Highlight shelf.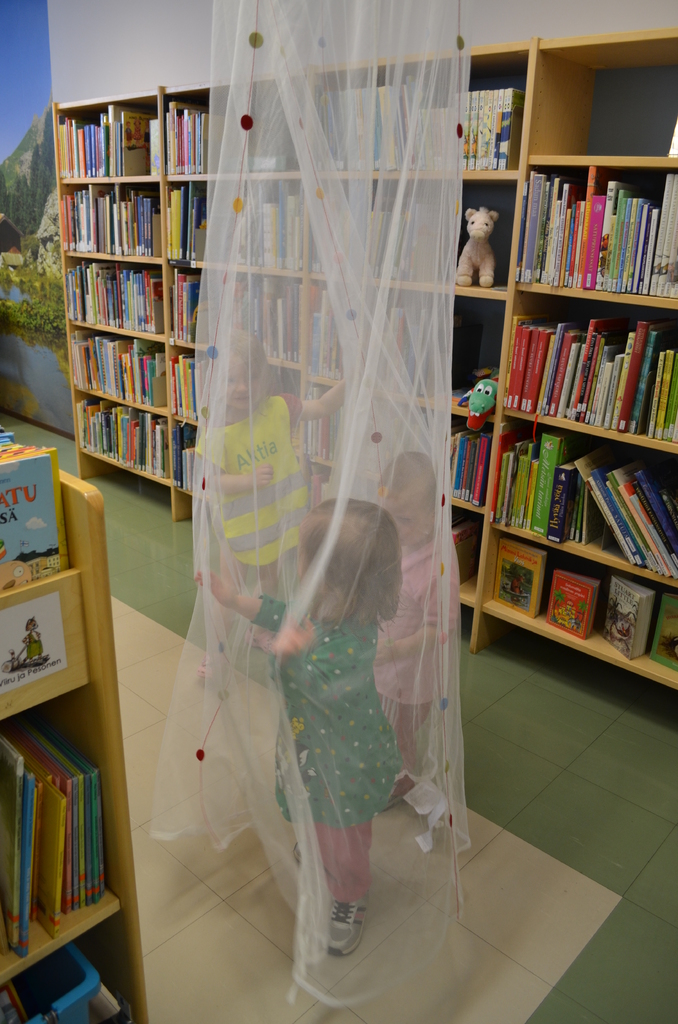
Highlighted region: rect(45, 97, 202, 526).
